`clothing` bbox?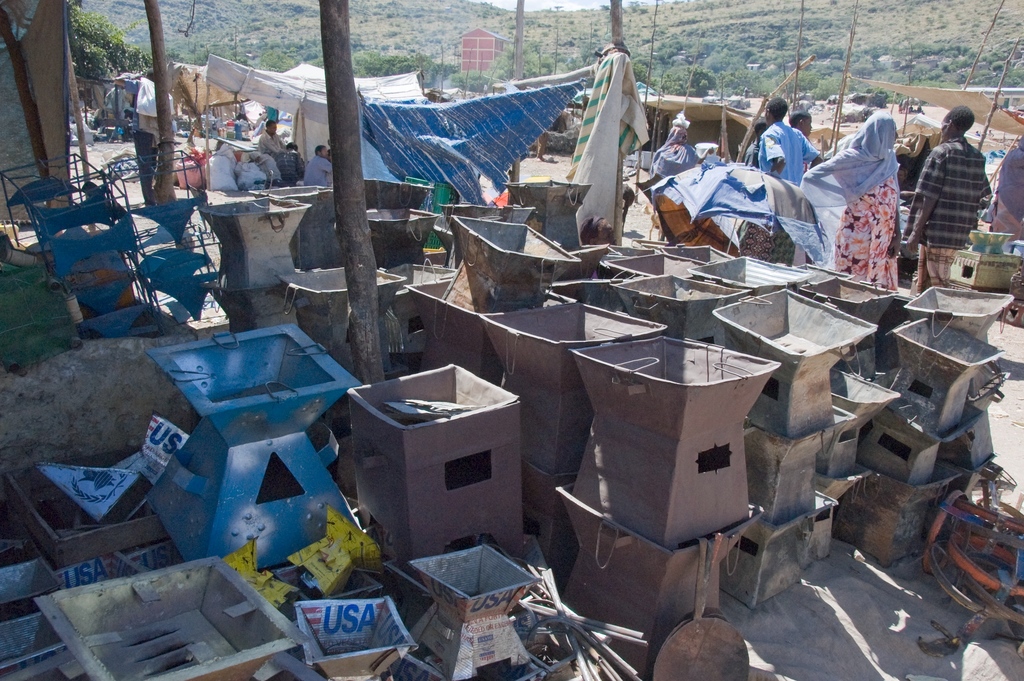
<bbox>807, 111, 913, 311</bbox>
